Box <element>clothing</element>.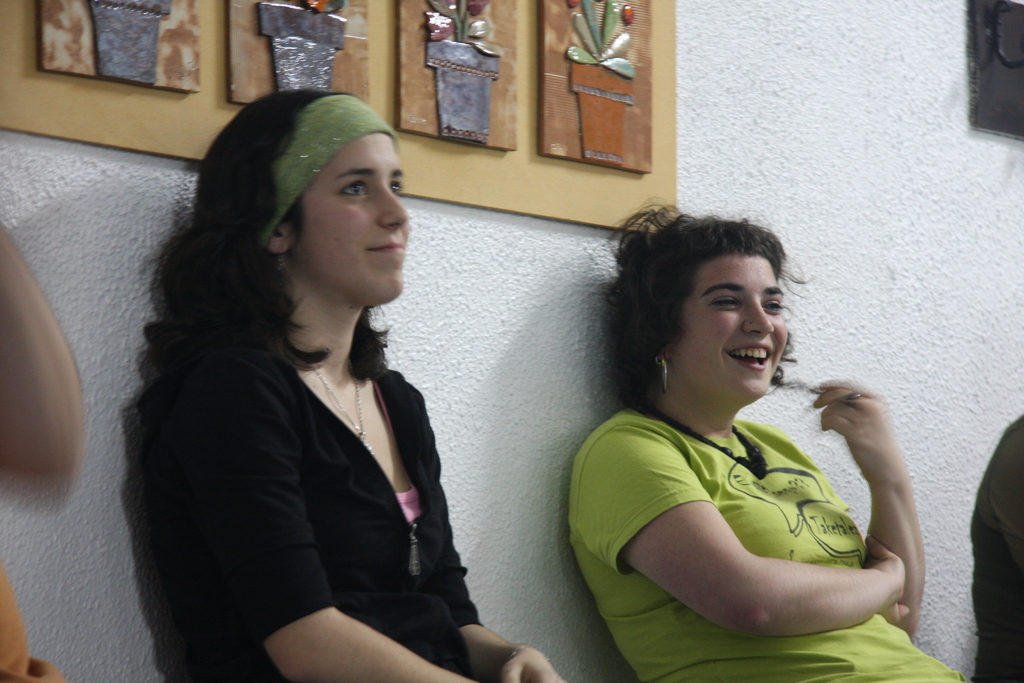
(136, 221, 481, 678).
